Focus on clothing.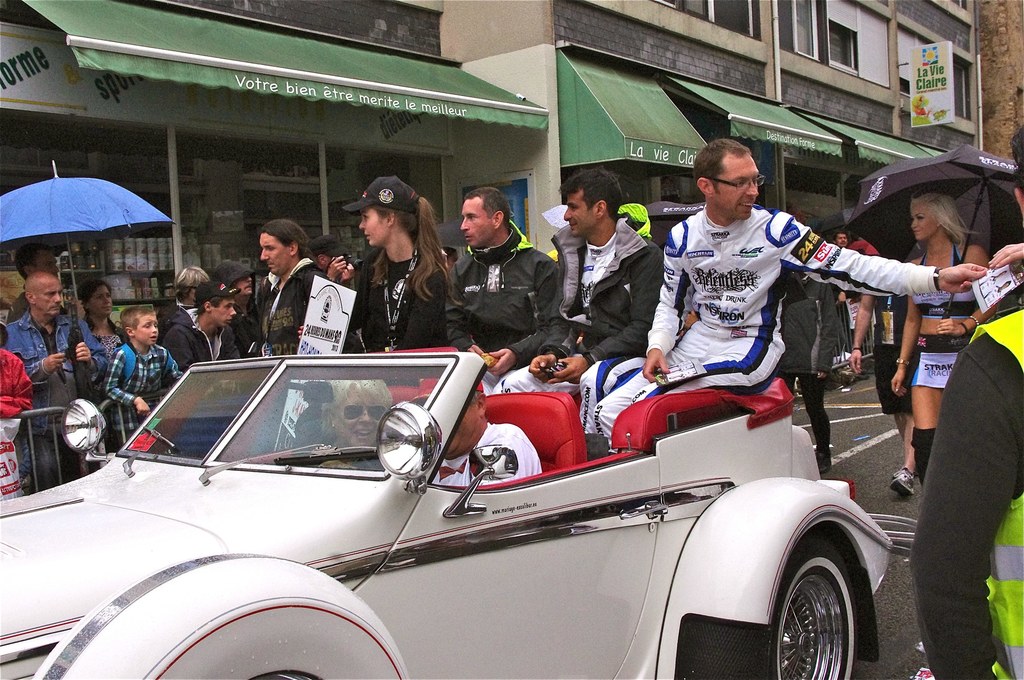
Focused at select_region(94, 327, 113, 394).
